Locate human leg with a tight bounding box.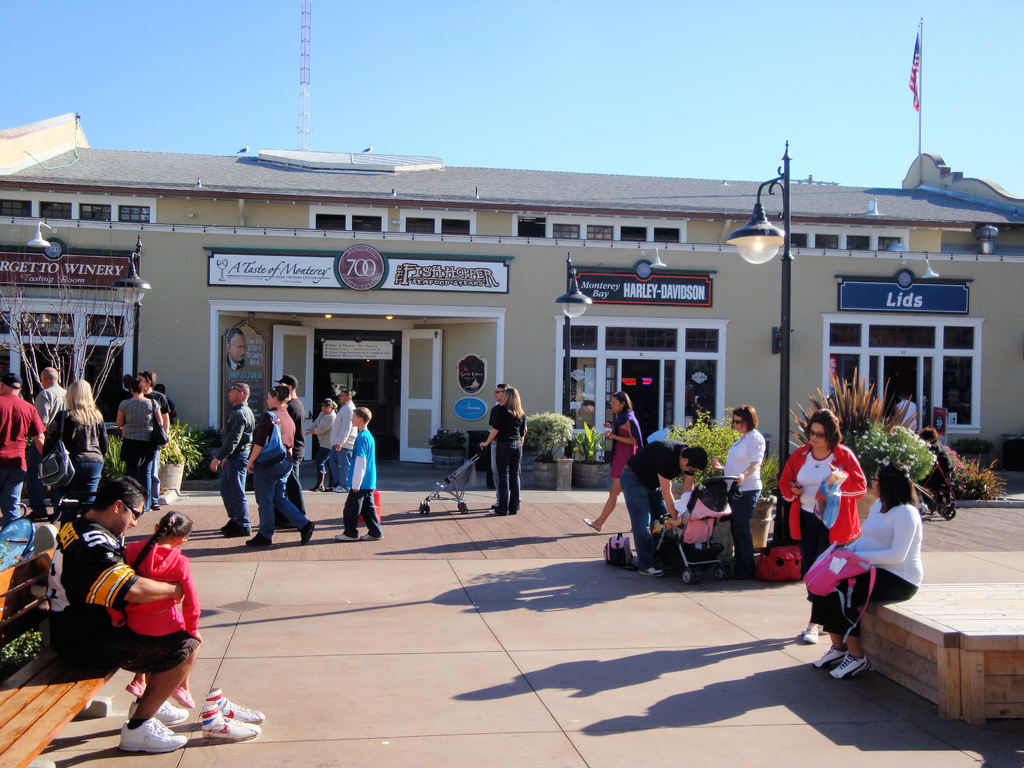
{"x1": 124, "y1": 444, "x2": 164, "y2": 508}.
